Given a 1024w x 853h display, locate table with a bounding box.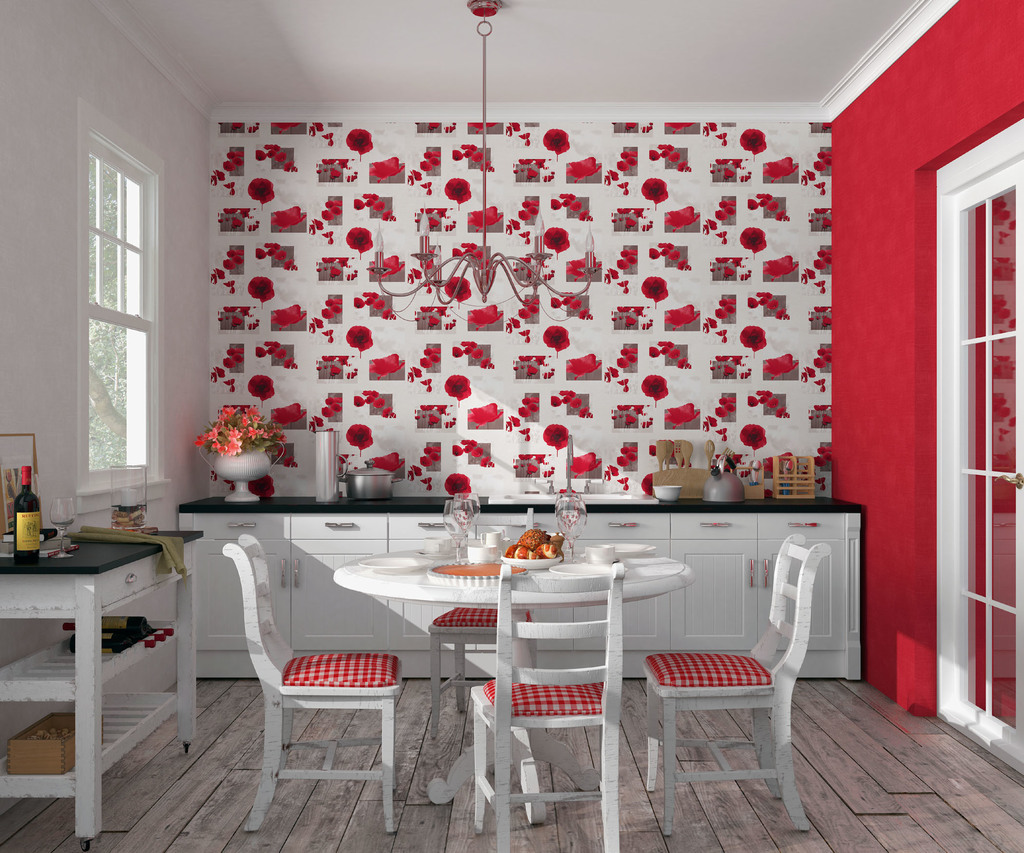
Located: region(7, 515, 192, 817).
